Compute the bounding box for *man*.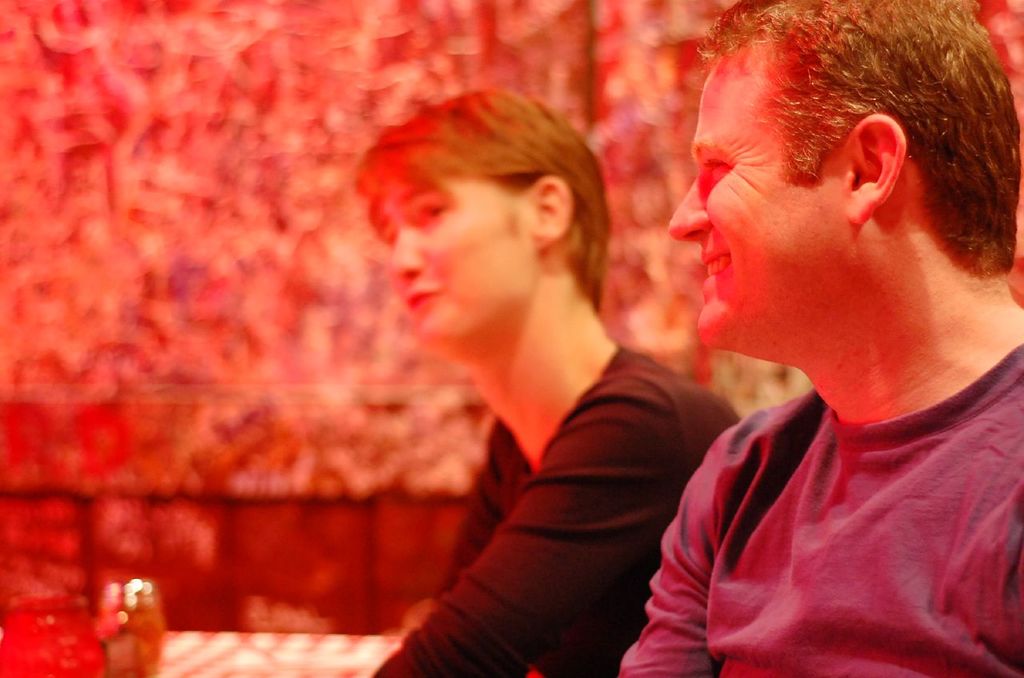
{"left": 558, "top": 2, "right": 1023, "bottom": 674}.
